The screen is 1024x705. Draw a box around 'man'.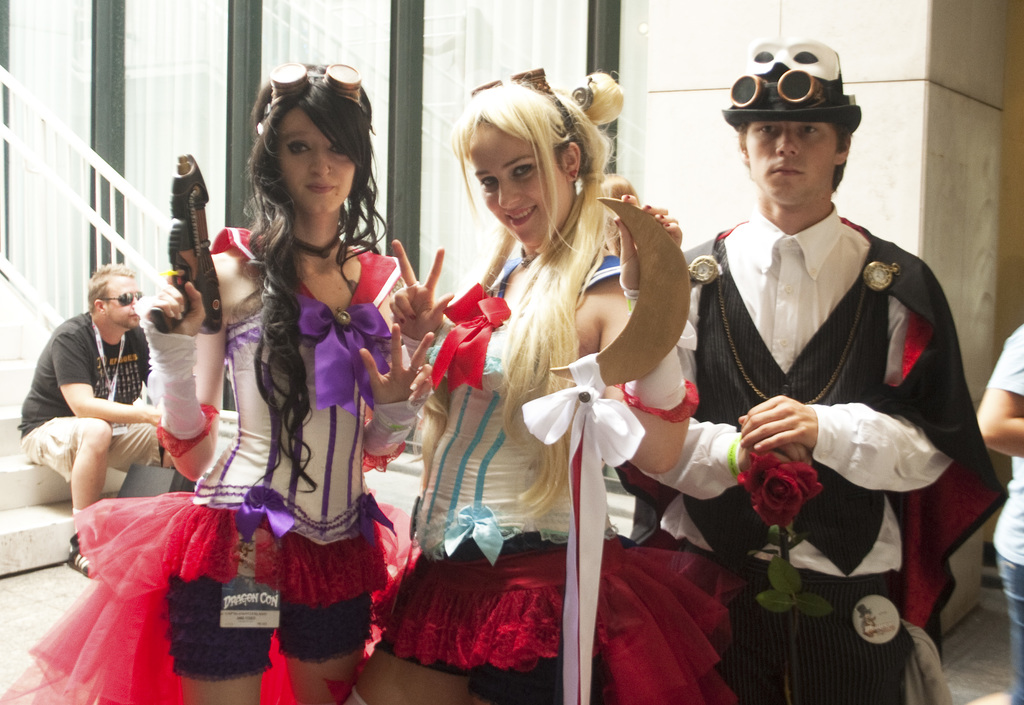
[15,254,179,576].
